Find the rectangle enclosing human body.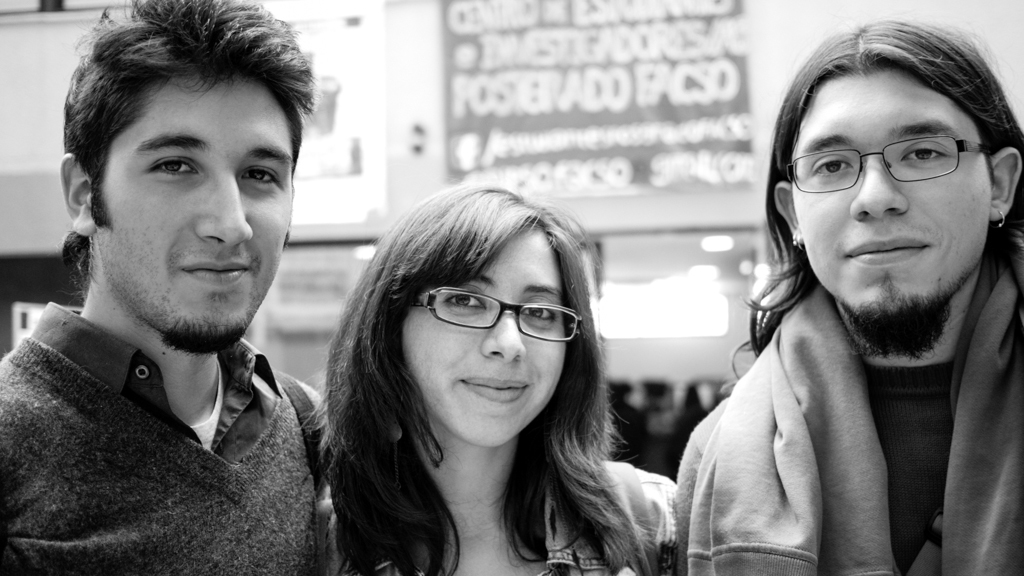
316/461/679/575.
